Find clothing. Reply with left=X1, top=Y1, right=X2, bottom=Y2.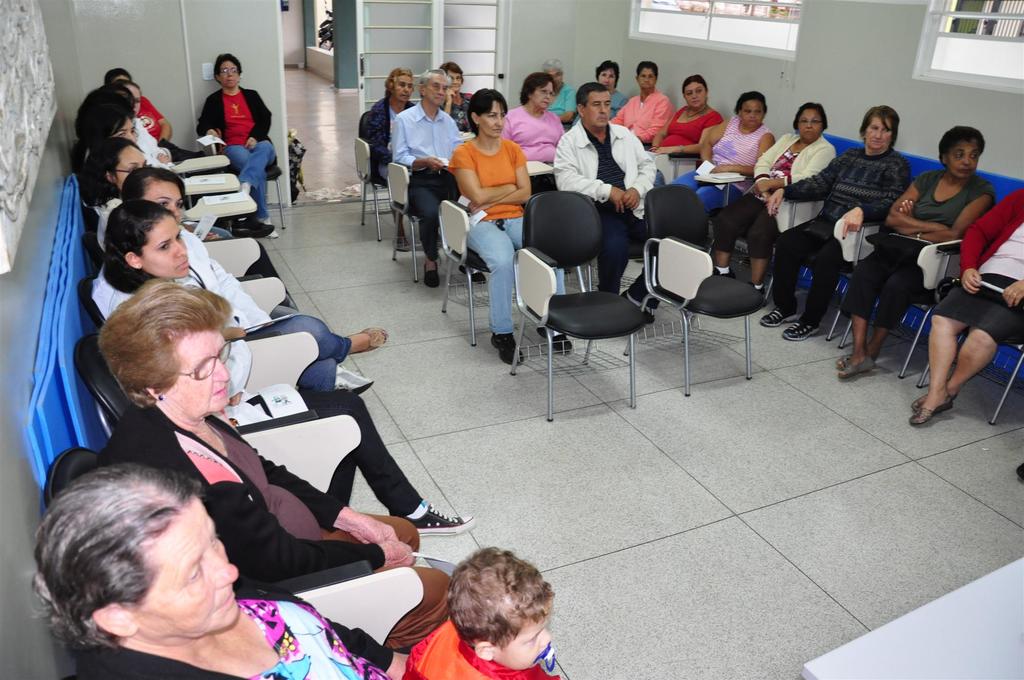
left=71, top=580, right=411, bottom=679.
